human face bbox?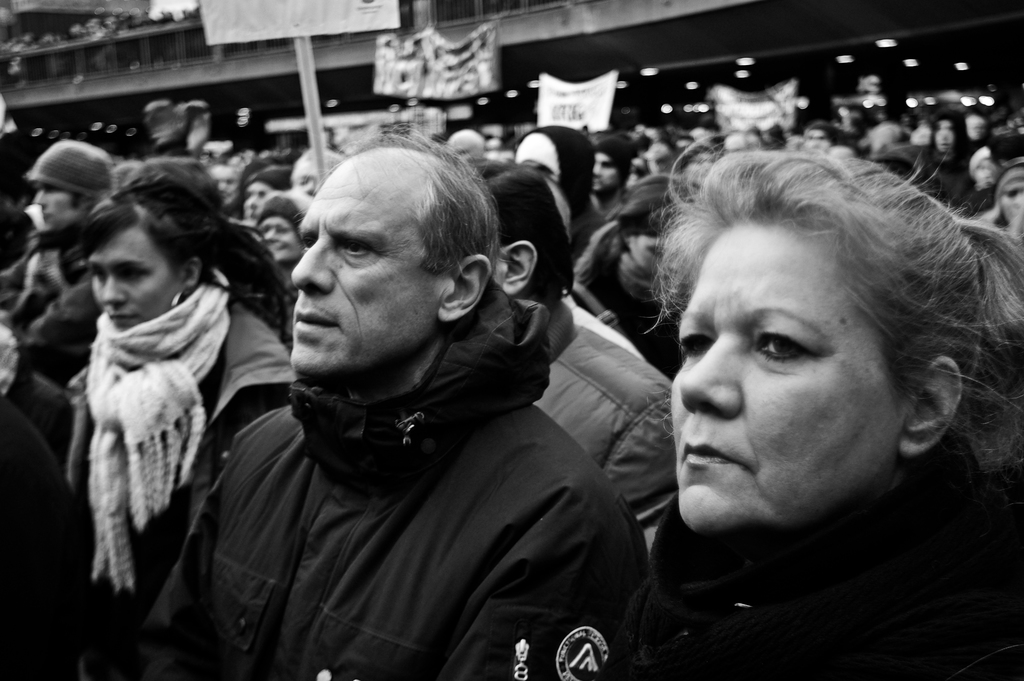
bbox(630, 237, 669, 278)
